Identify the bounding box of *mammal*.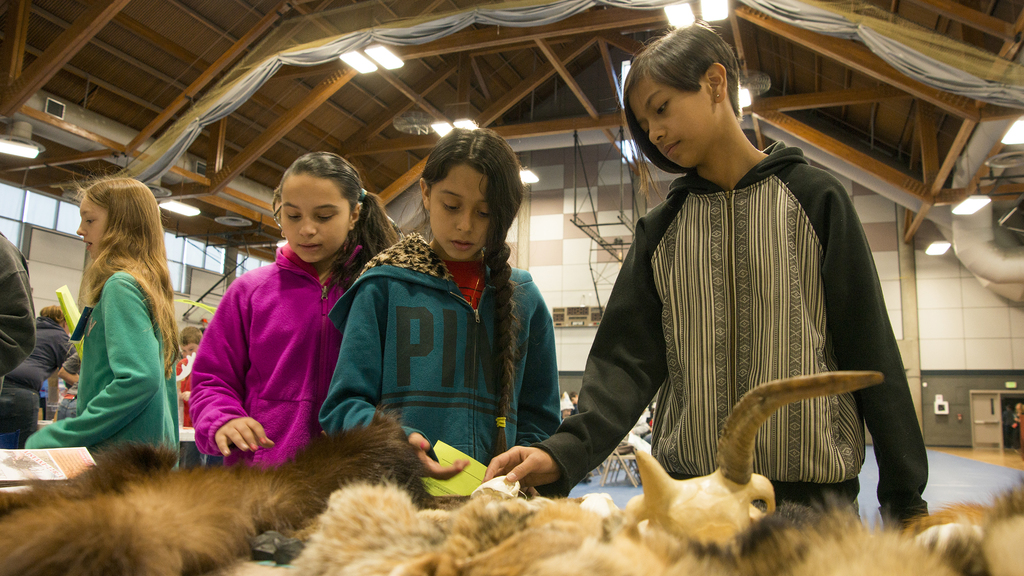
(55,350,79,420).
